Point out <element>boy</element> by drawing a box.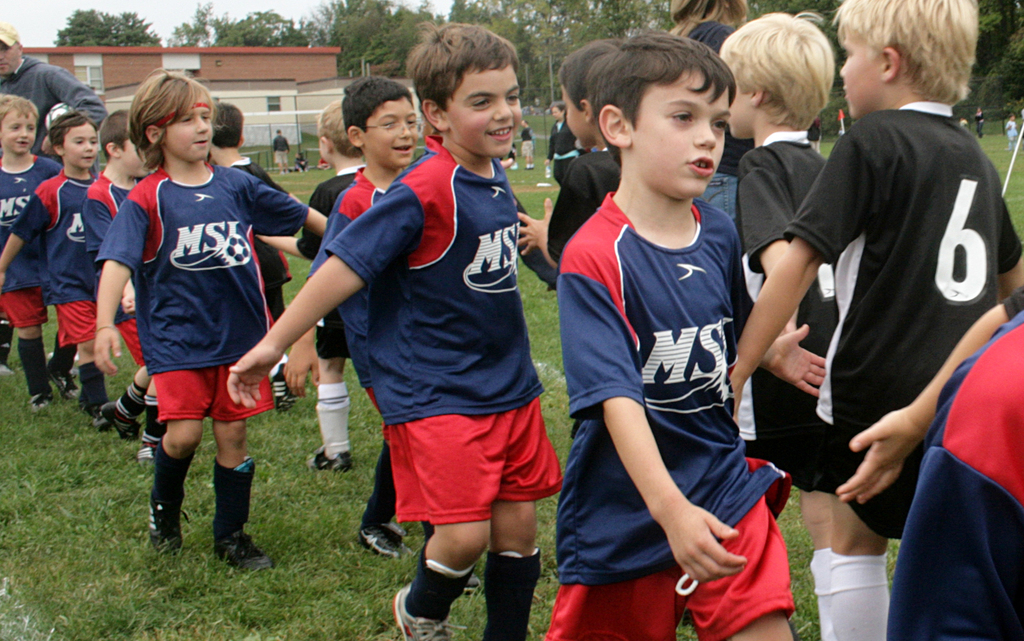
x1=512, y1=40, x2=627, y2=267.
